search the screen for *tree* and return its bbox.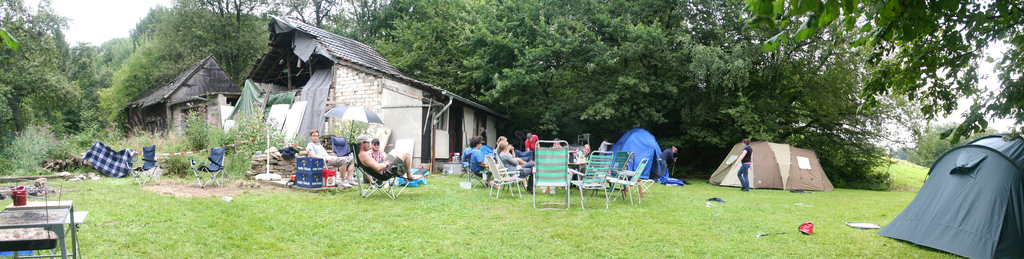
Found: [left=740, top=0, right=1023, bottom=150].
